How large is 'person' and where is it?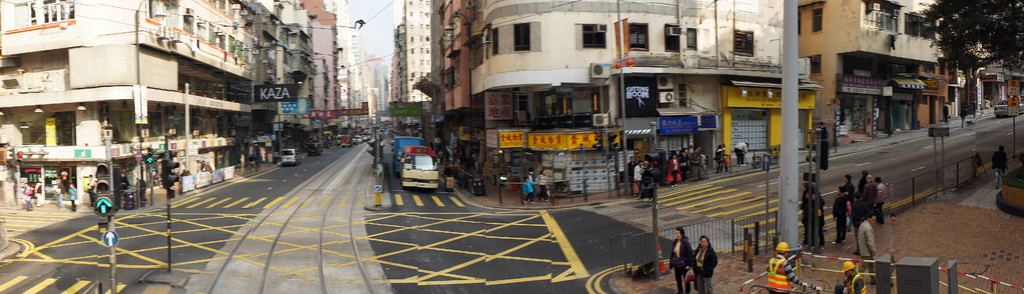
Bounding box: (692,231,720,293).
